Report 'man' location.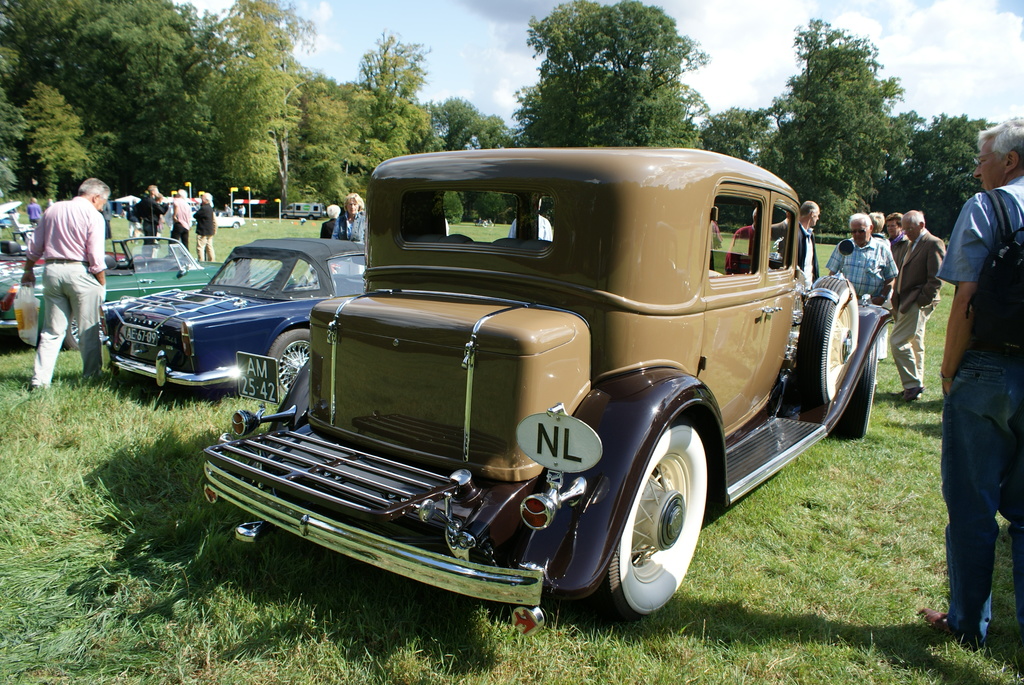
Report: [left=884, top=210, right=906, bottom=256].
